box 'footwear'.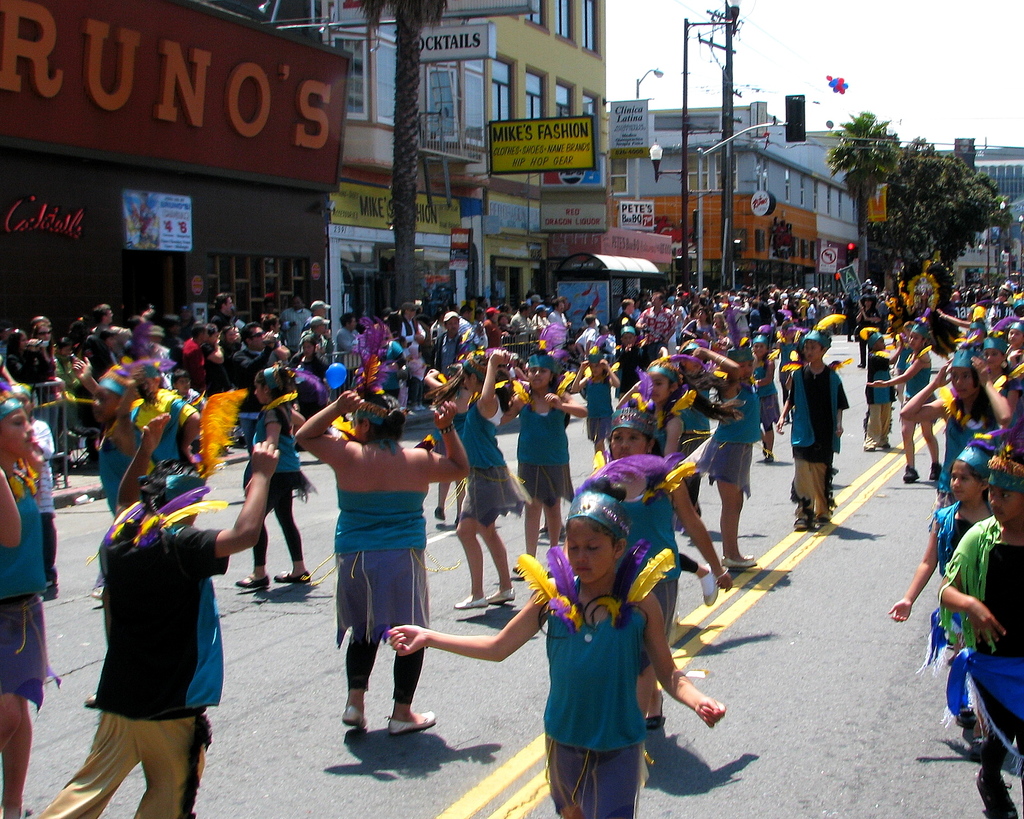
<bbox>819, 514, 829, 525</bbox>.
